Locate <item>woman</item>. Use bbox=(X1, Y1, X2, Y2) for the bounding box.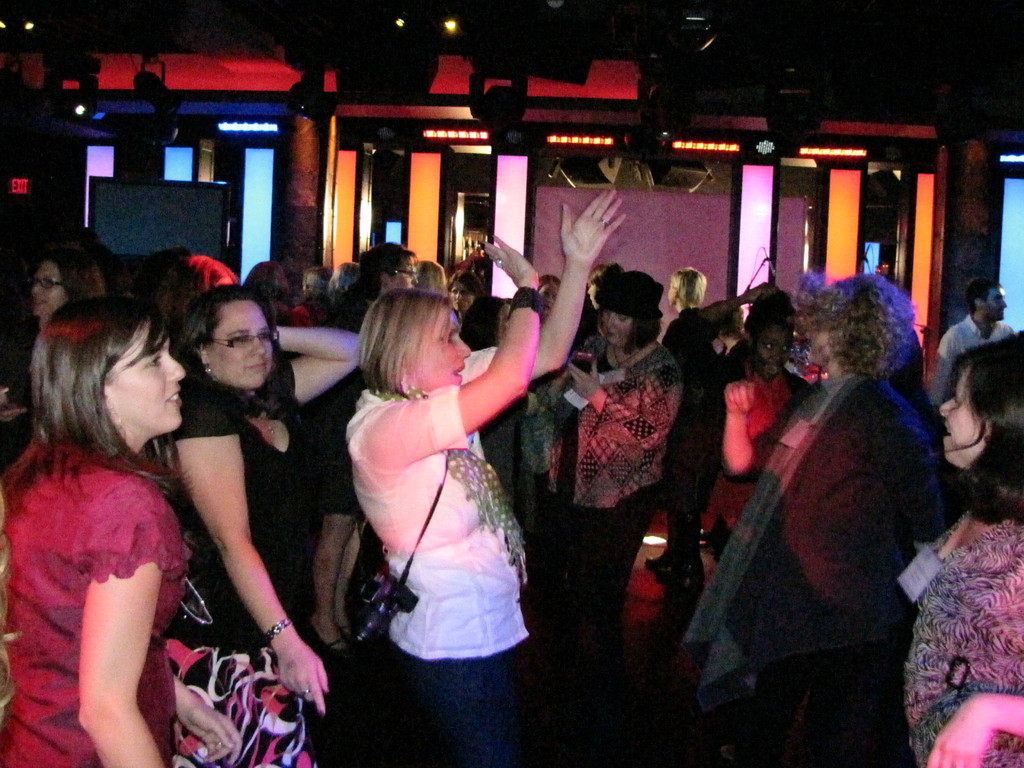
bbox=(902, 333, 1023, 767).
